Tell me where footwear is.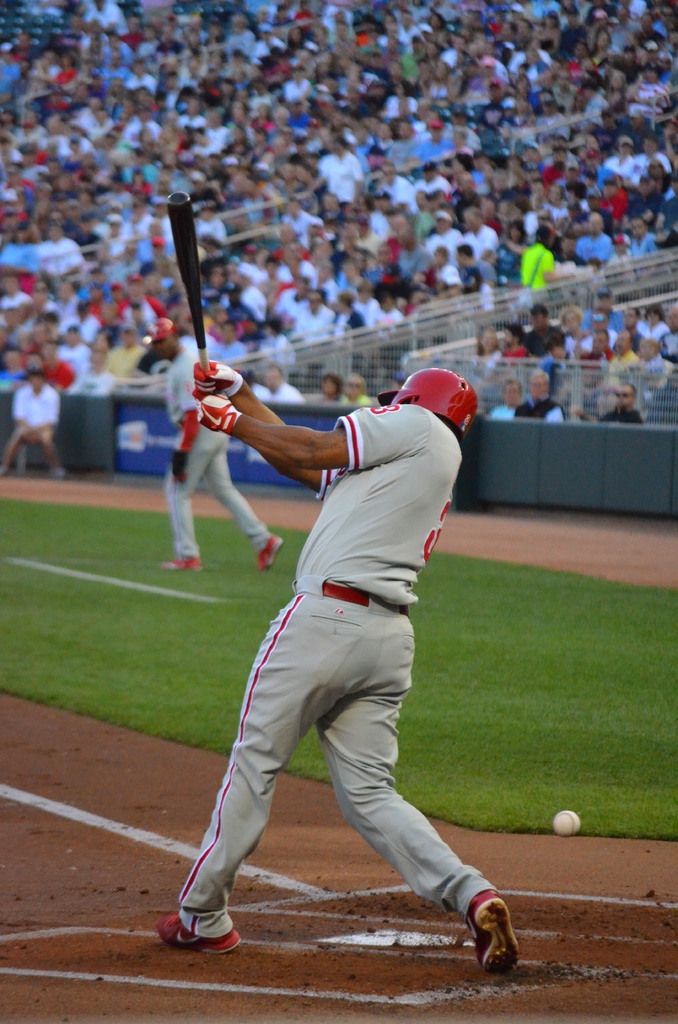
footwear is at 157 554 199 573.
